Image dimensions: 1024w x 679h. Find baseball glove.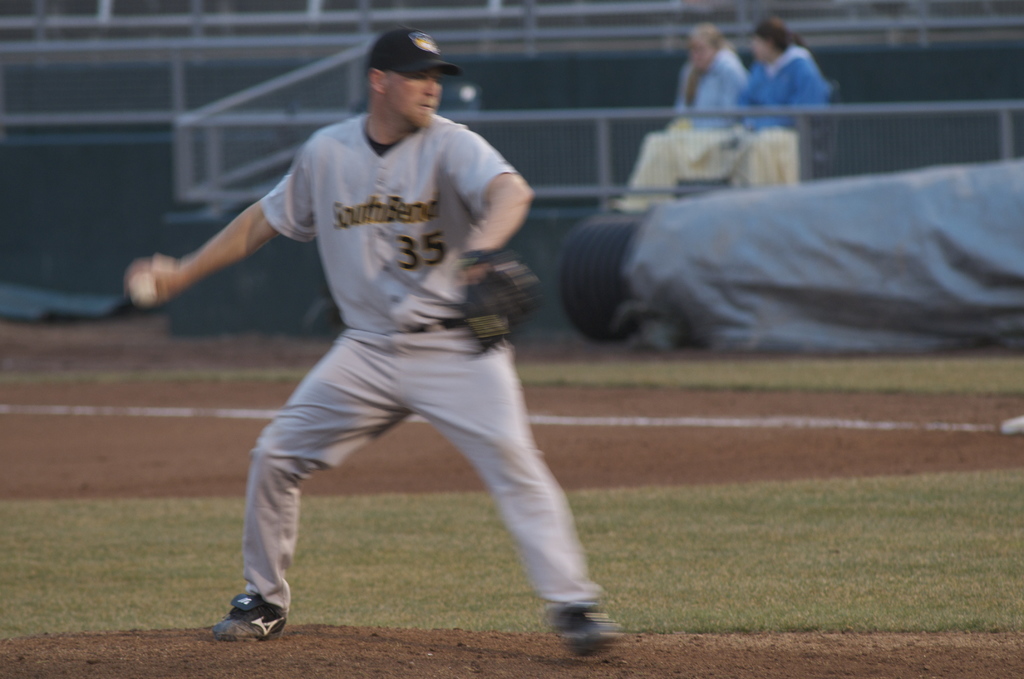
463:249:540:354.
